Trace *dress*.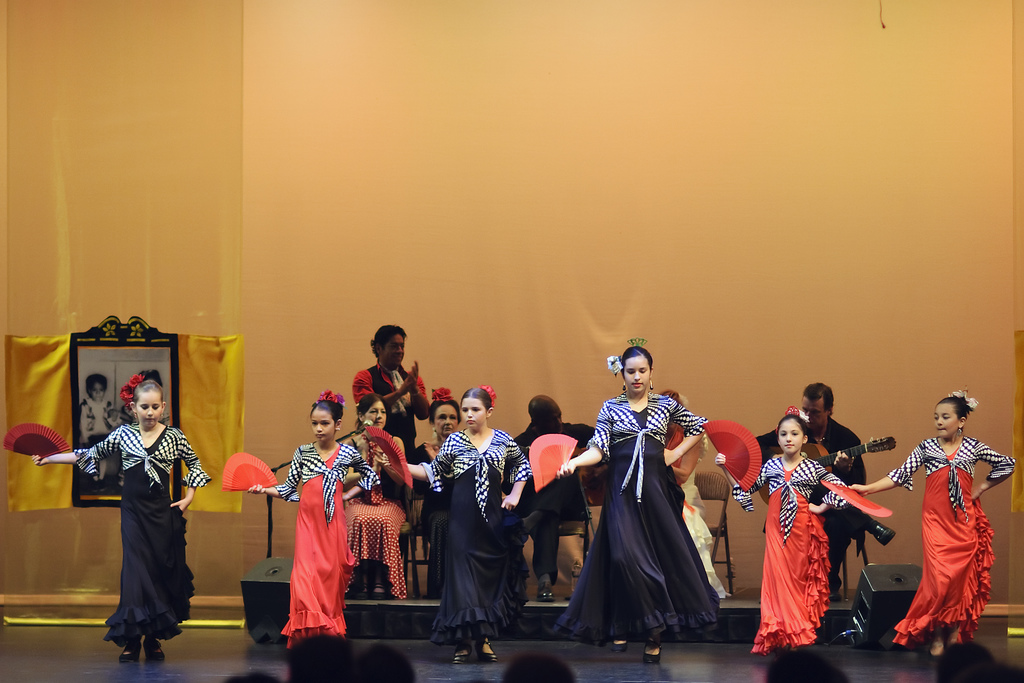
Traced to {"x1": 435, "y1": 447, "x2": 531, "y2": 642}.
